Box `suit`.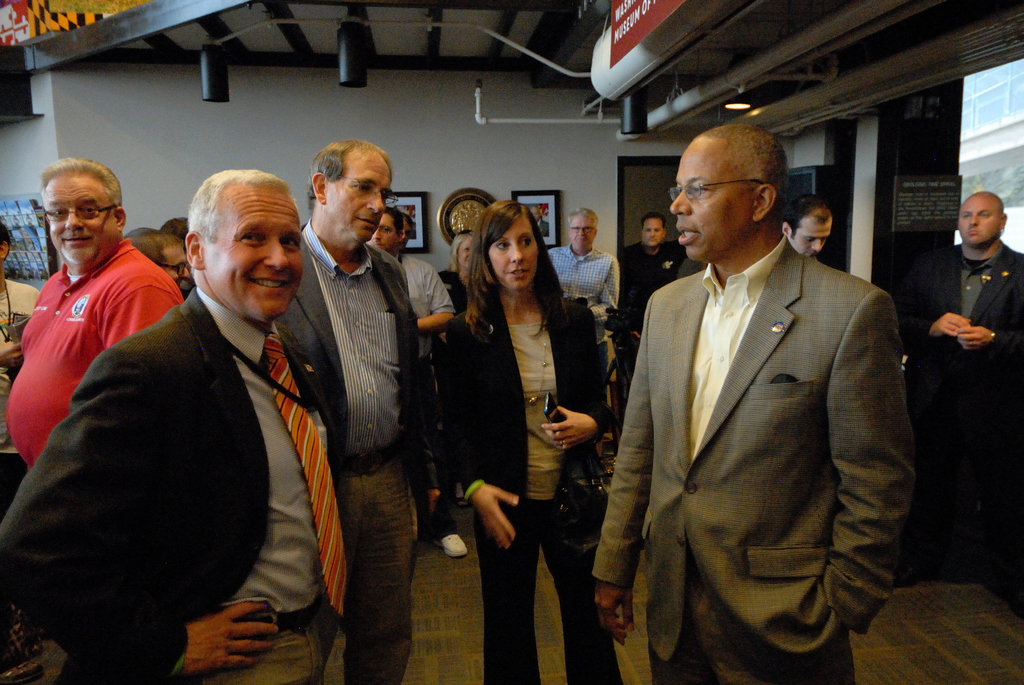
<box>442,295,617,684</box>.
